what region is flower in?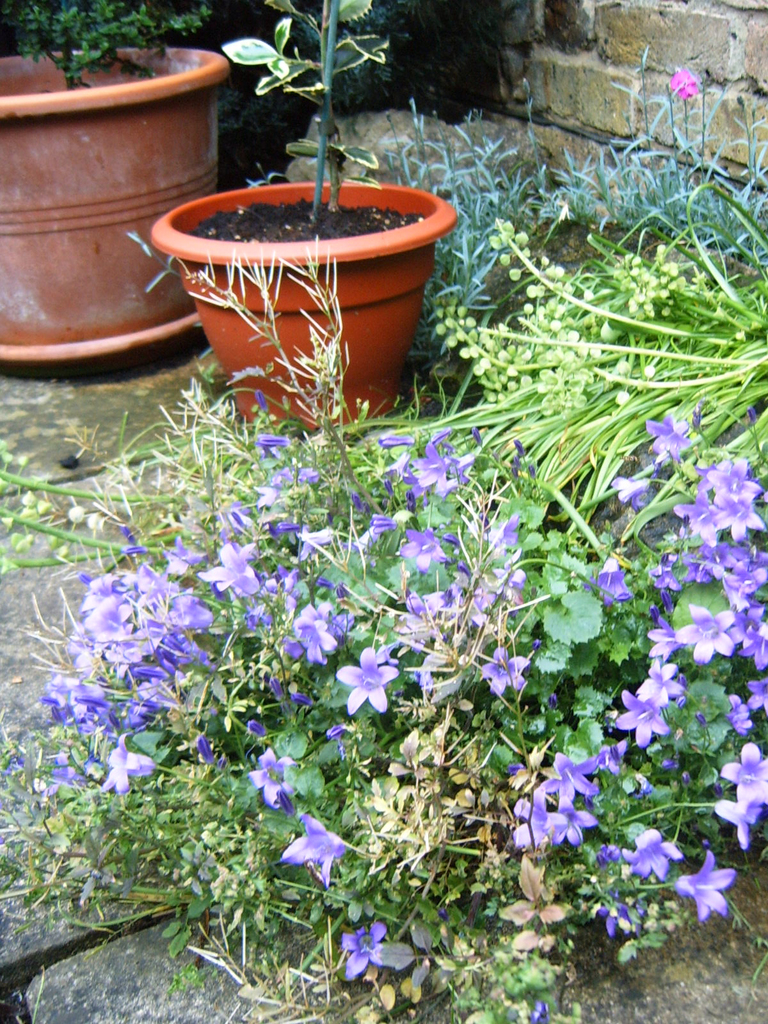
select_region(636, 652, 679, 709).
